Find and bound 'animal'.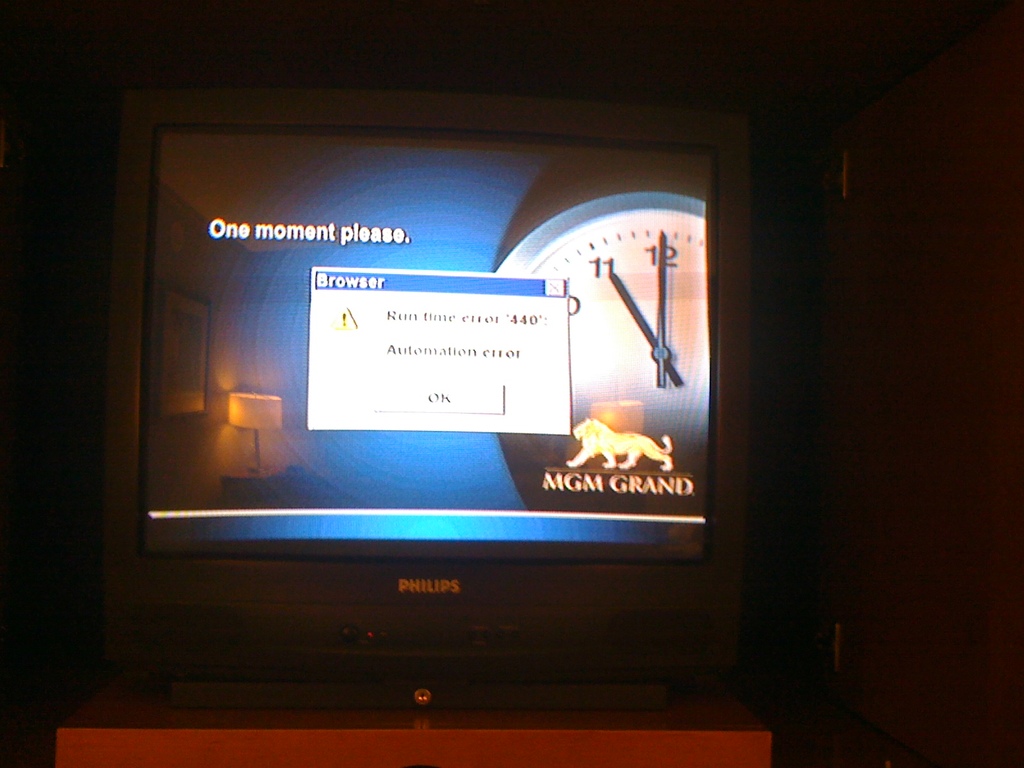
Bound: (563, 415, 677, 476).
